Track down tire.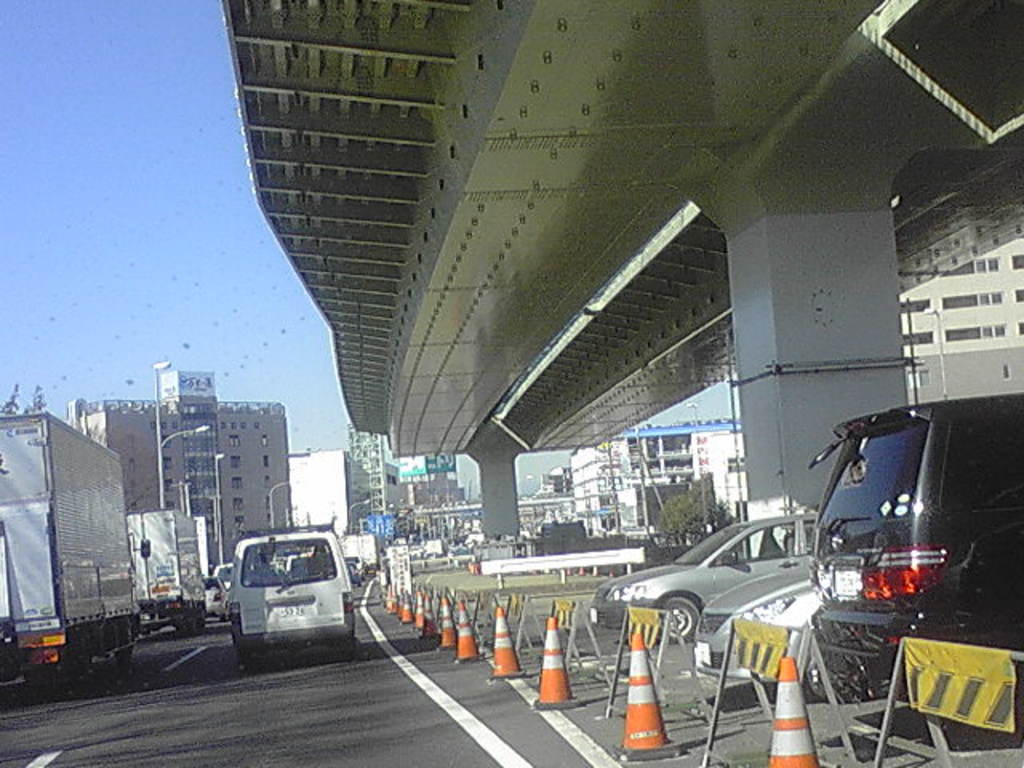
Tracked to crop(232, 613, 246, 654).
